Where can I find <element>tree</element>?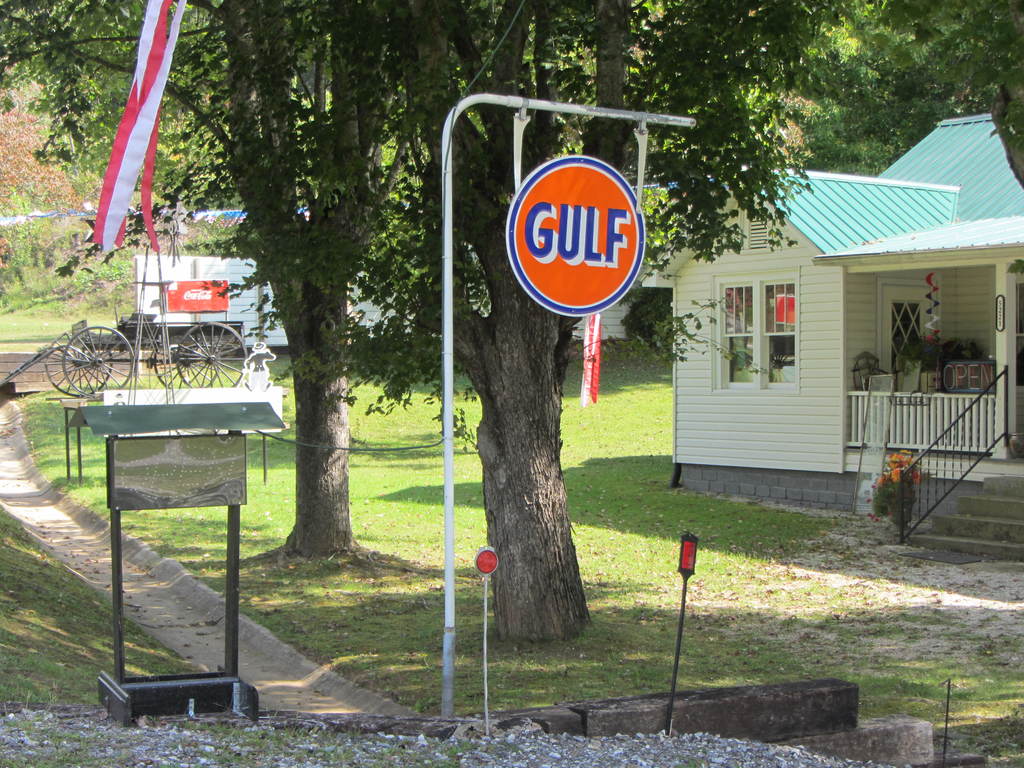
You can find it at [left=797, top=0, right=1023, bottom=193].
